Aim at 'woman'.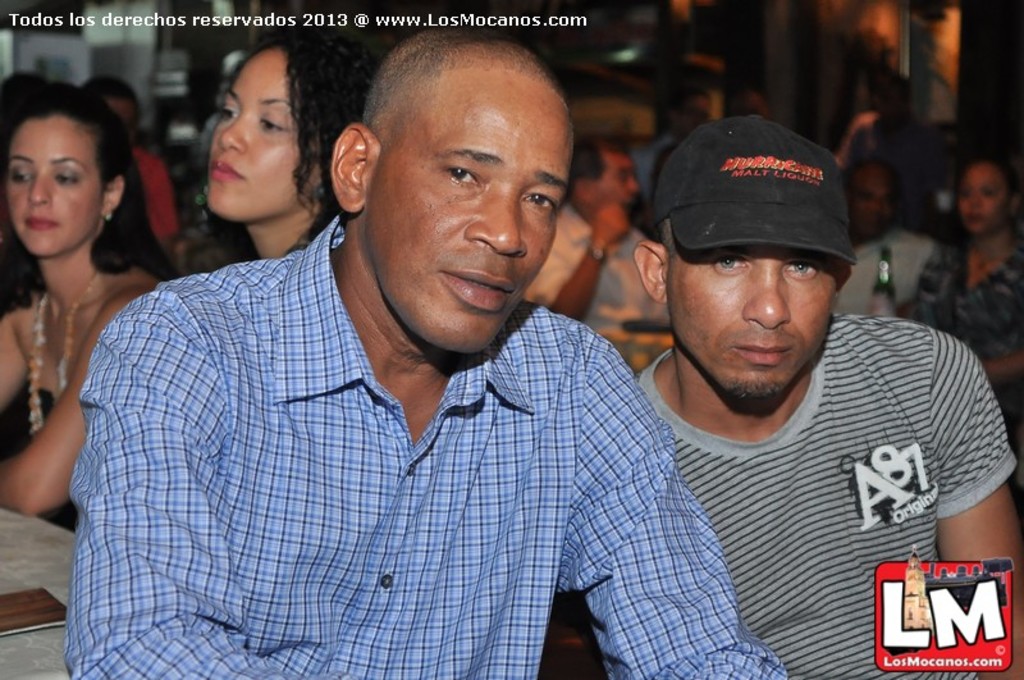
Aimed at <bbox>902, 158, 1023, 423</bbox>.
